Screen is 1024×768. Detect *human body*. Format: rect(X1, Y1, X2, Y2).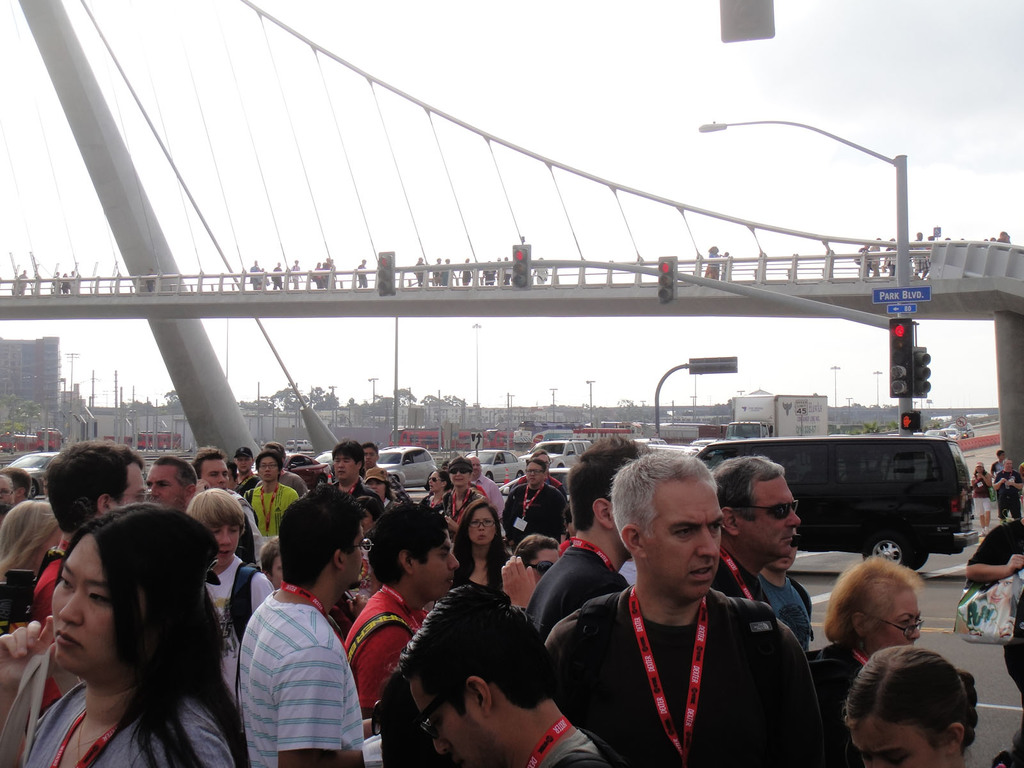
rect(970, 474, 989, 537).
